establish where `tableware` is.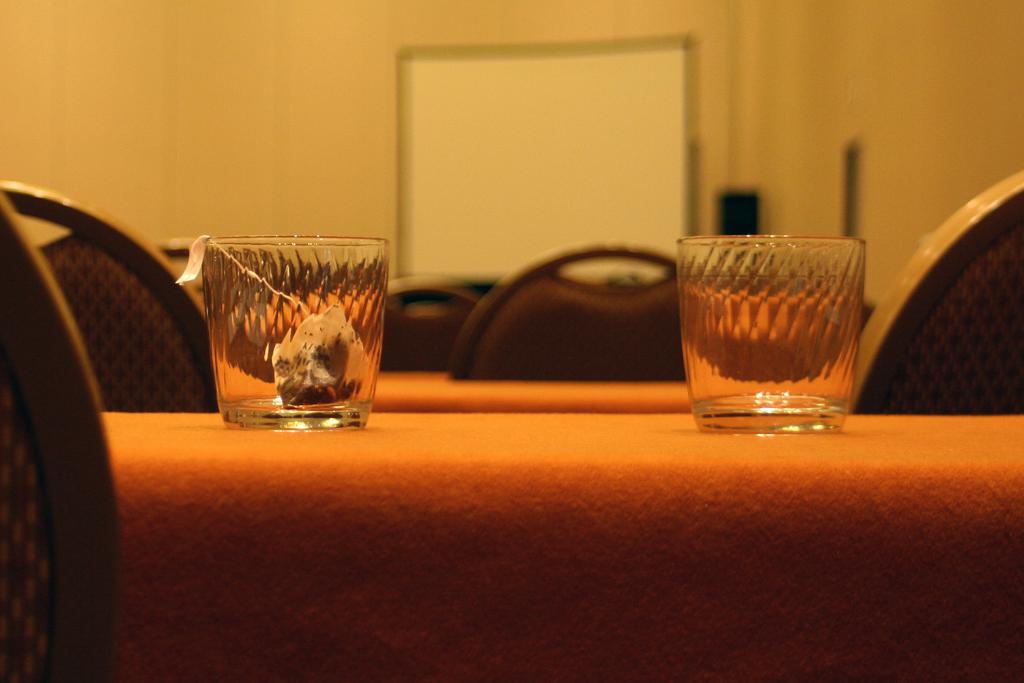
Established at detection(682, 230, 876, 432).
